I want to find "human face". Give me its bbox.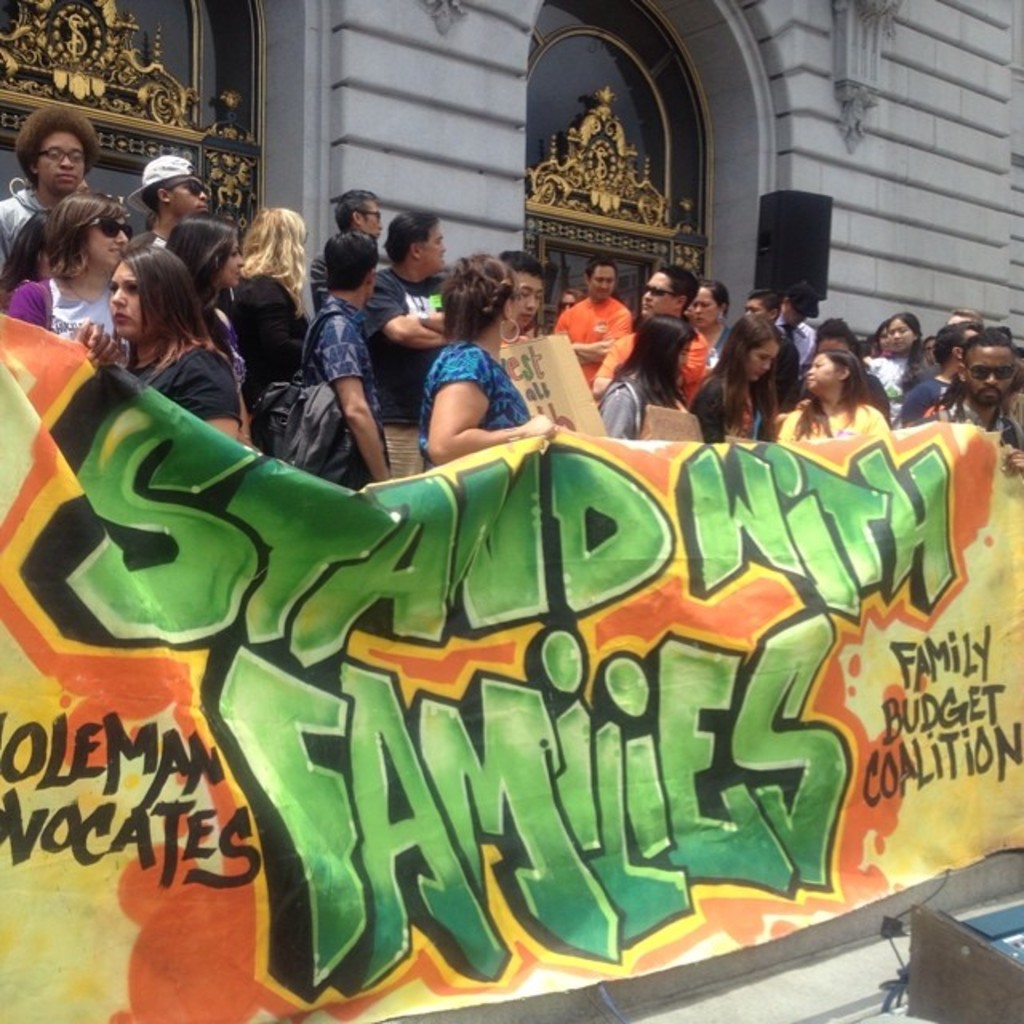
(x1=806, y1=354, x2=850, y2=402).
